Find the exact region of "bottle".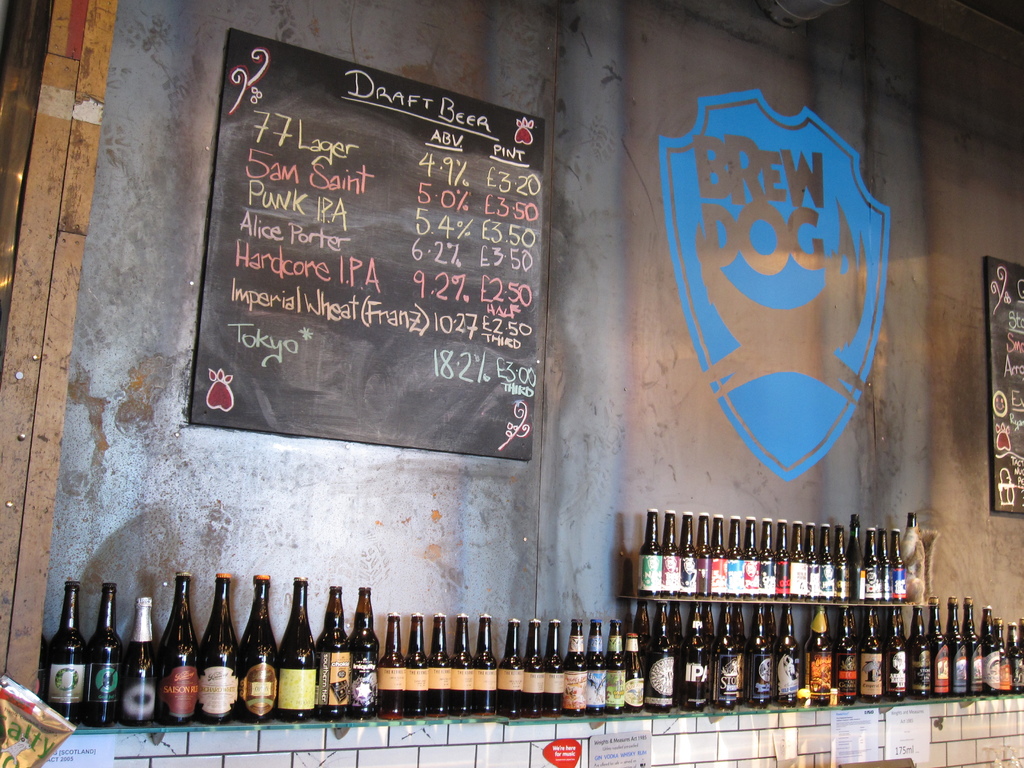
Exact region: {"left": 275, "top": 578, "right": 312, "bottom": 725}.
